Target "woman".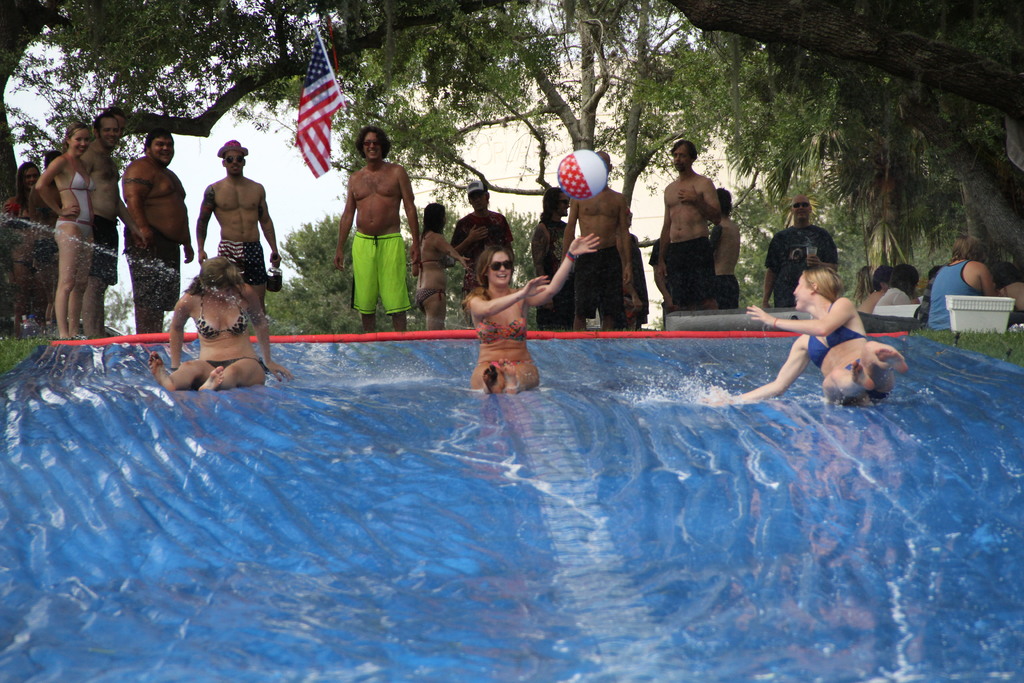
Target region: BBox(695, 264, 901, 403).
